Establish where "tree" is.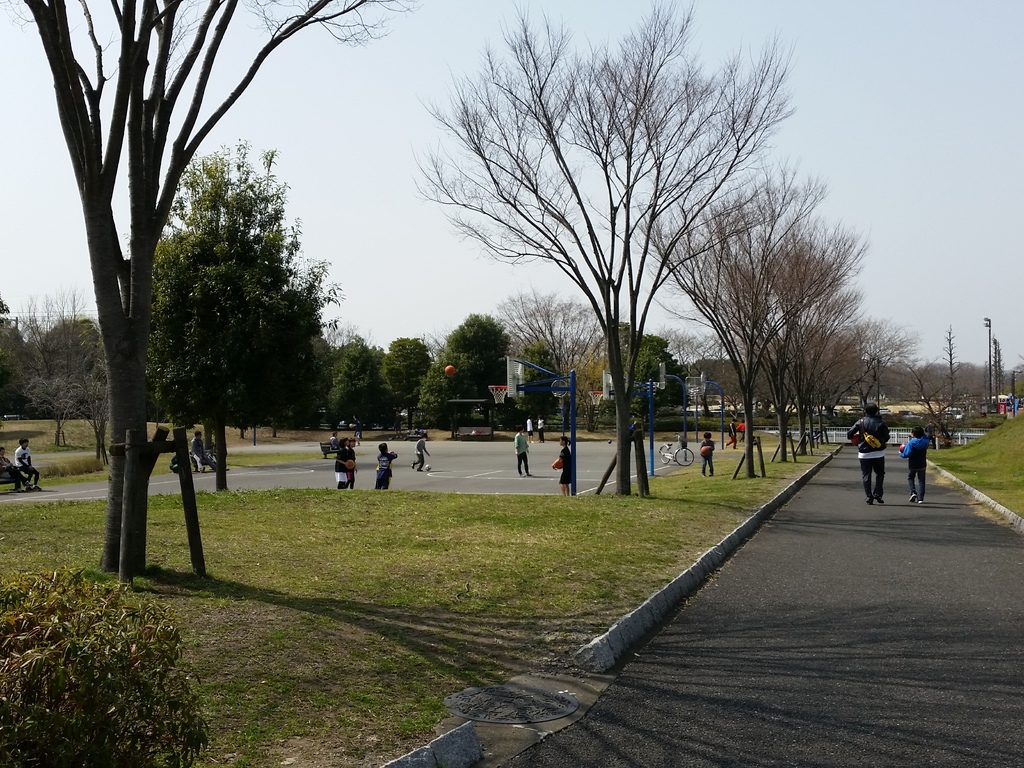
Established at 136 135 340 497.
